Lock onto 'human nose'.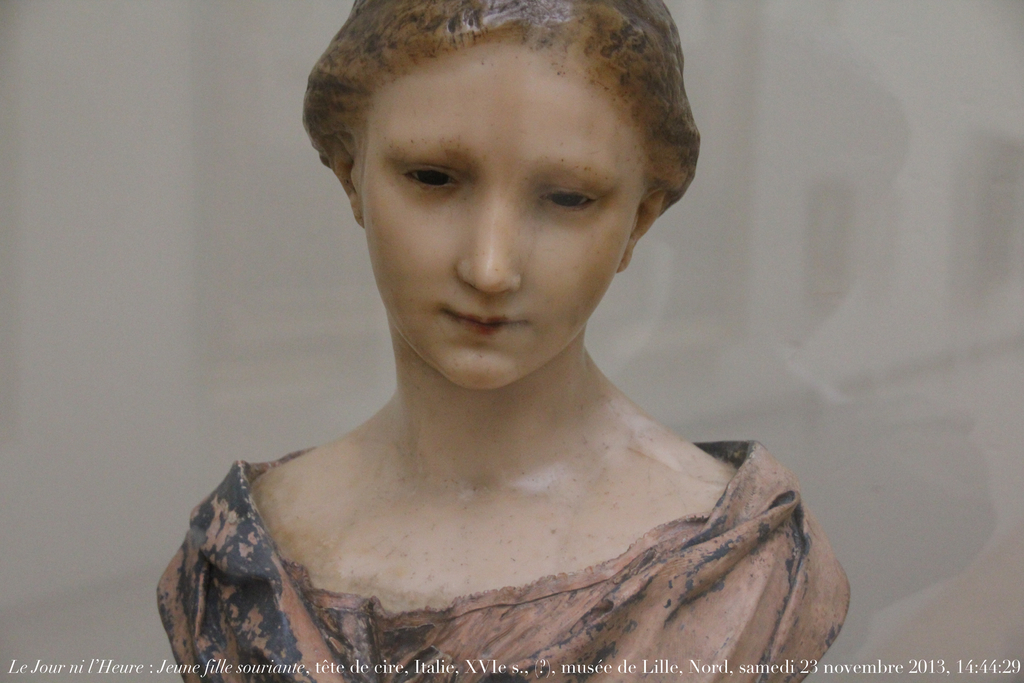
Locked: 459/224/527/288.
